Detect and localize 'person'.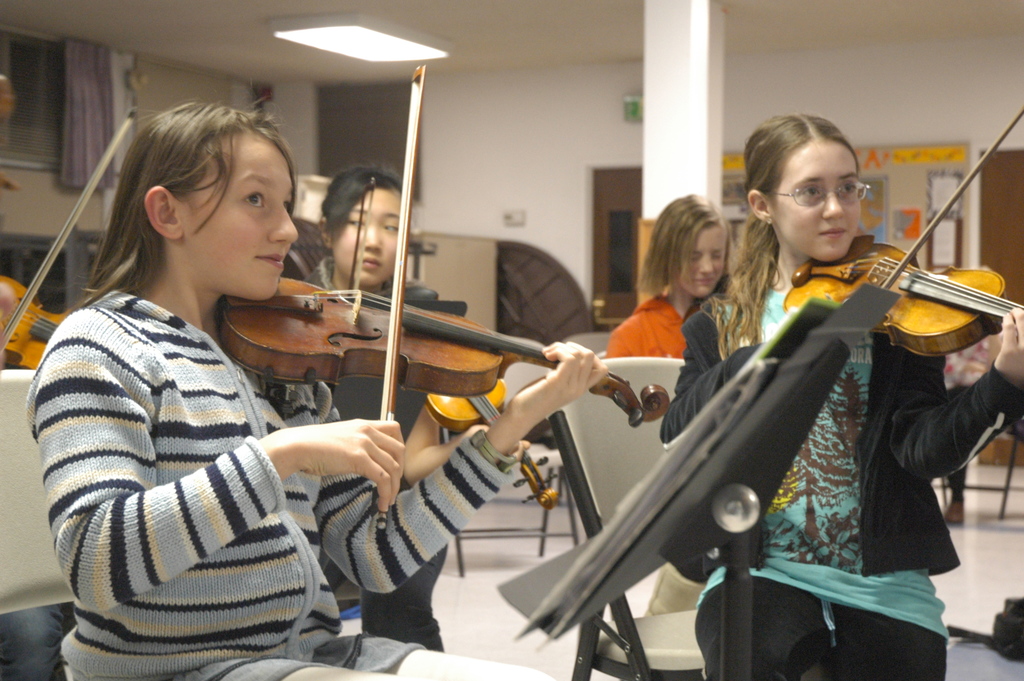
Localized at left=649, top=99, right=1023, bottom=680.
